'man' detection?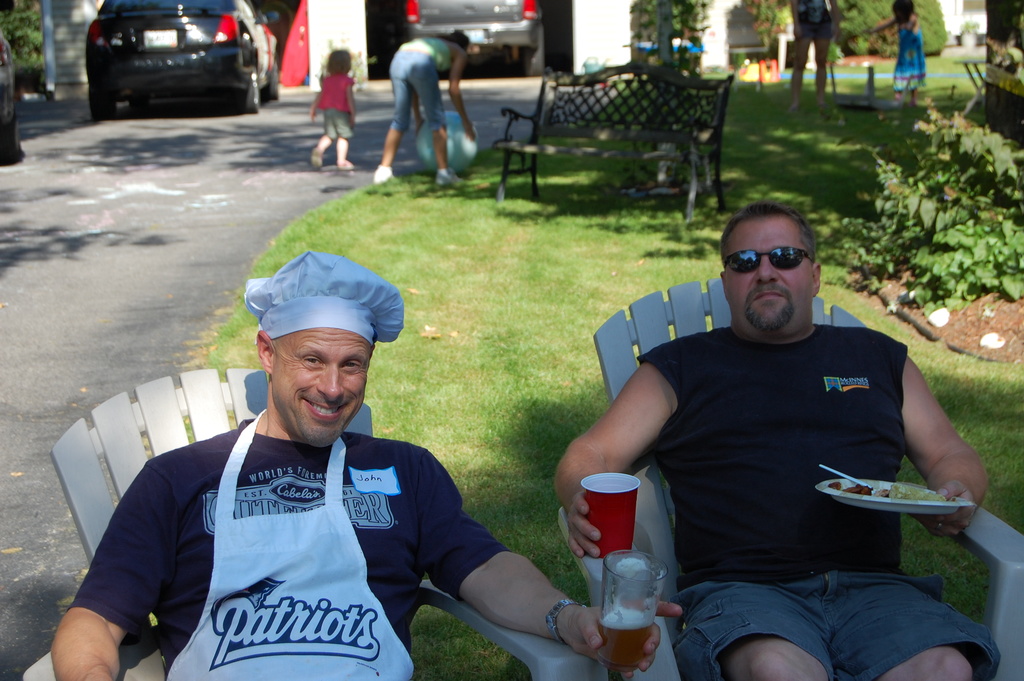
left=50, top=243, right=682, bottom=680
